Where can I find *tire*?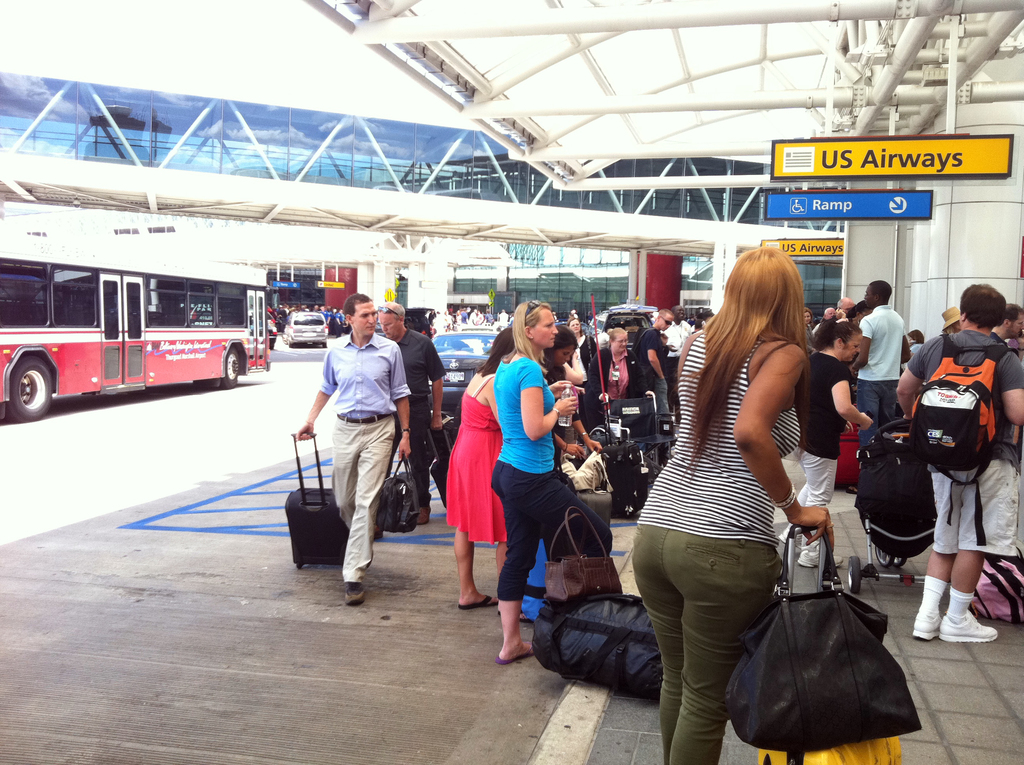
You can find it at box(892, 555, 908, 567).
